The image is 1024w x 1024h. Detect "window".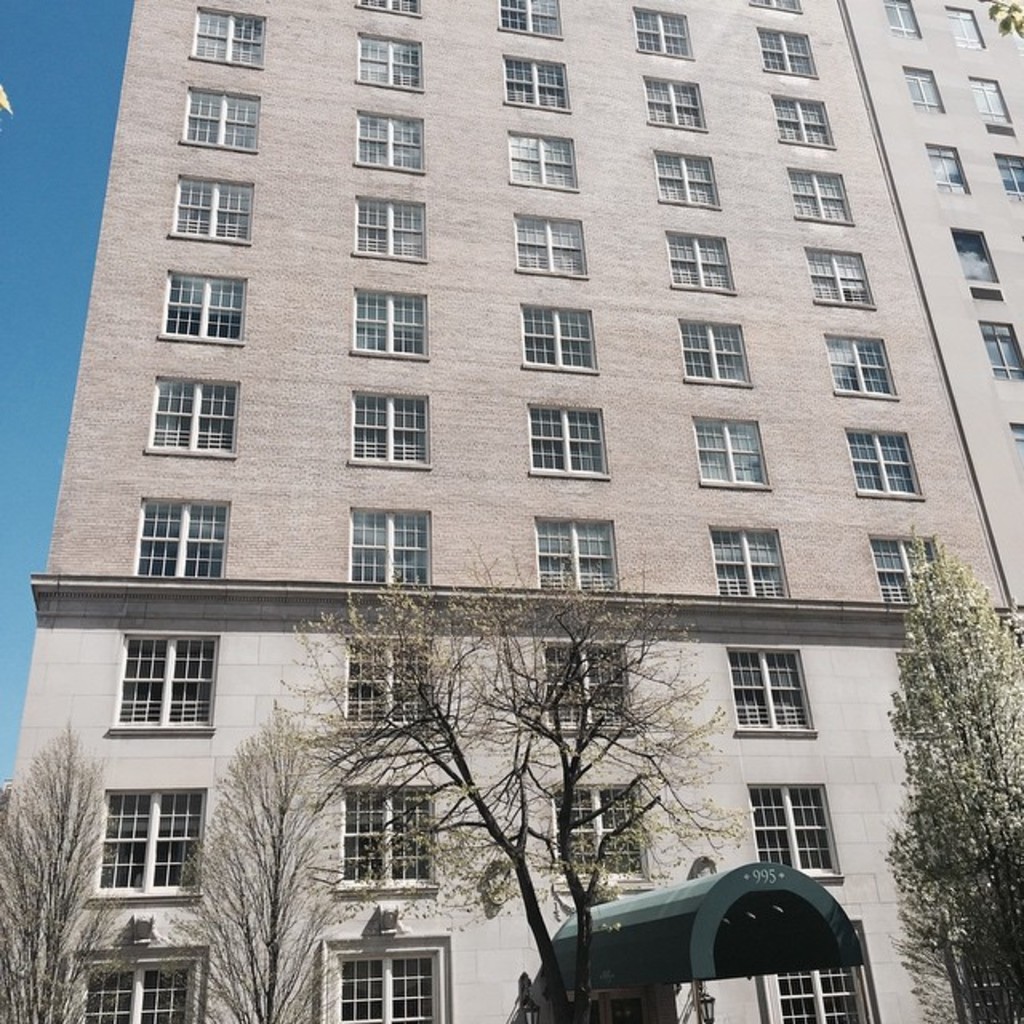
Detection: BBox(666, 230, 739, 294).
